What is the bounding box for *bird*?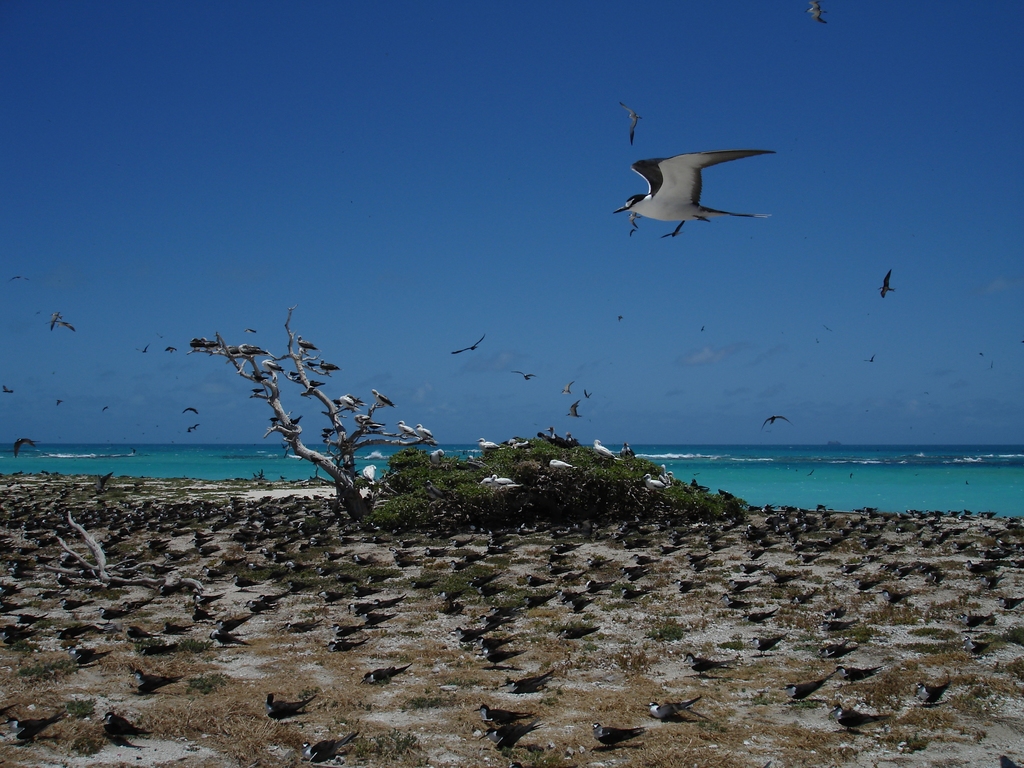
pyautogui.locateOnScreen(685, 653, 737, 676).
